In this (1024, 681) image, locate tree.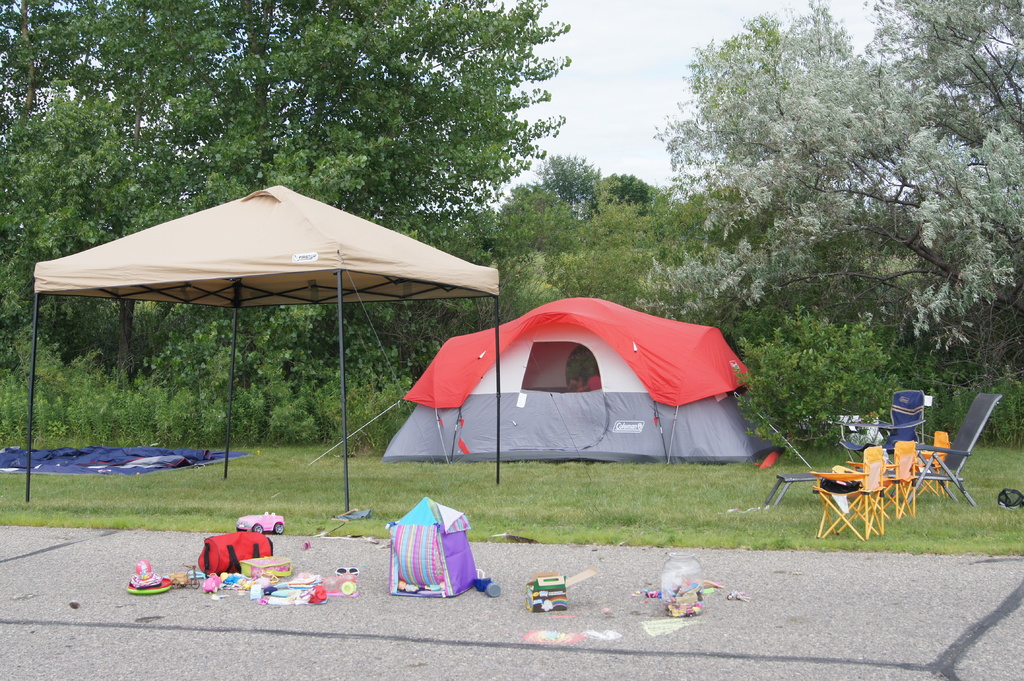
Bounding box: x1=529, y1=145, x2=602, y2=202.
